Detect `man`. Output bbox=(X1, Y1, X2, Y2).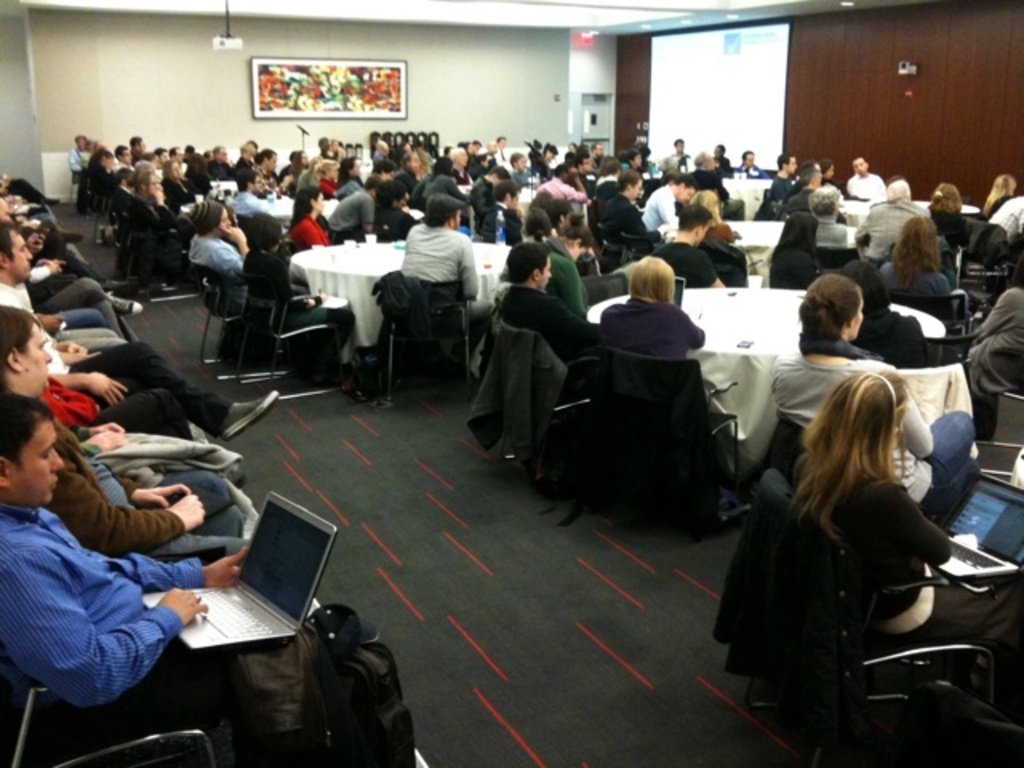
bbox=(397, 192, 493, 374).
